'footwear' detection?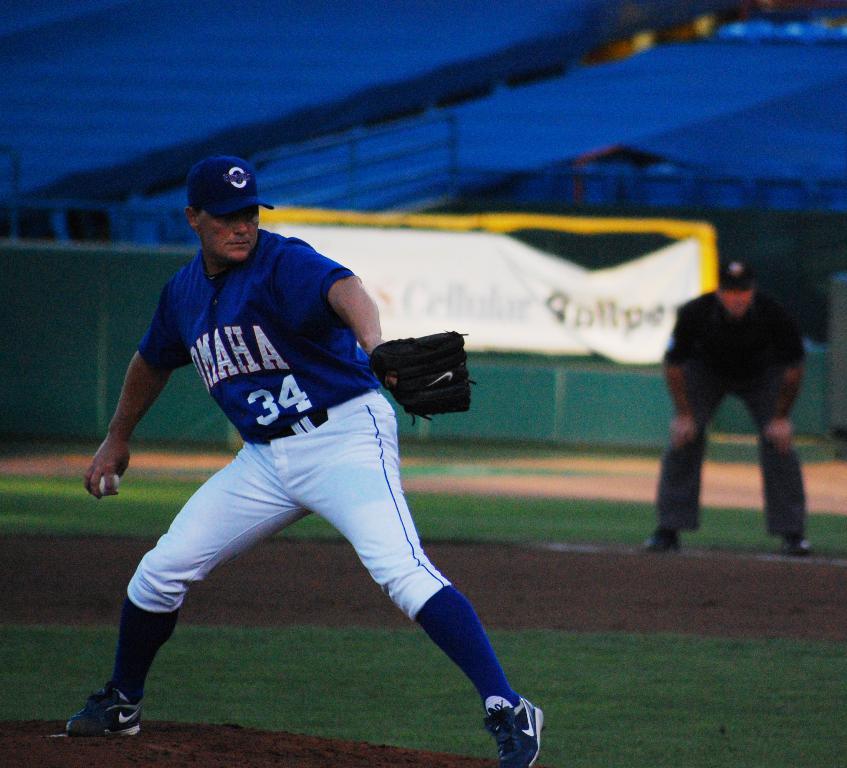
select_region(483, 694, 544, 767)
